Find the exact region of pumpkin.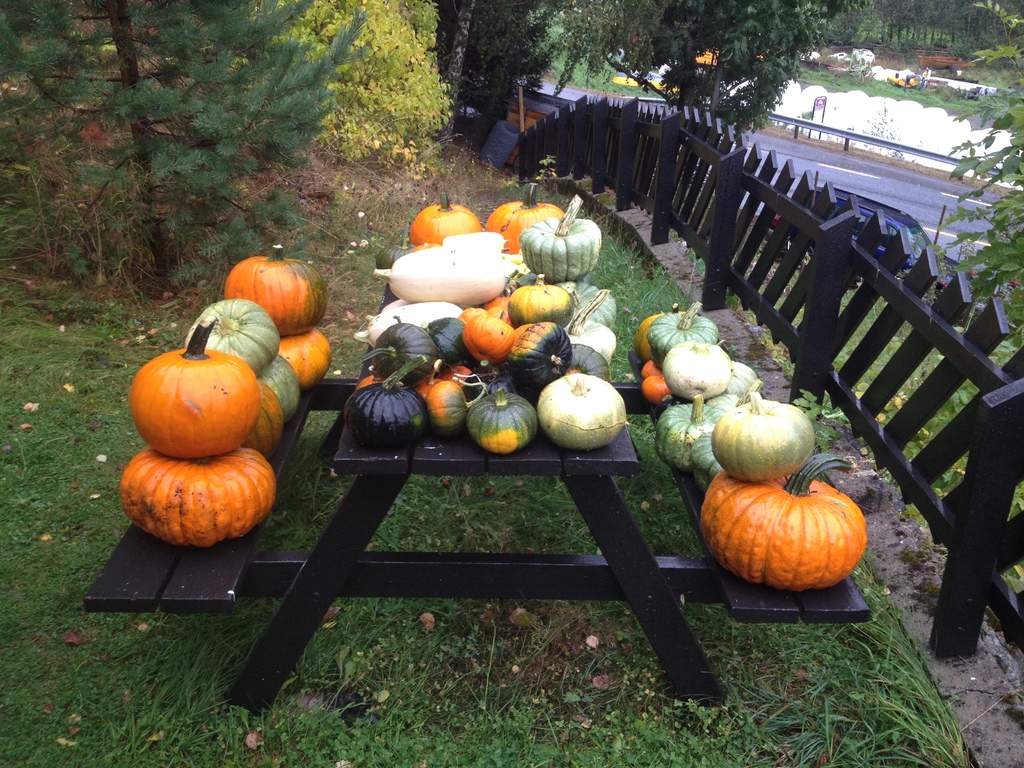
Exact region: [412, 188, 481, 246].
